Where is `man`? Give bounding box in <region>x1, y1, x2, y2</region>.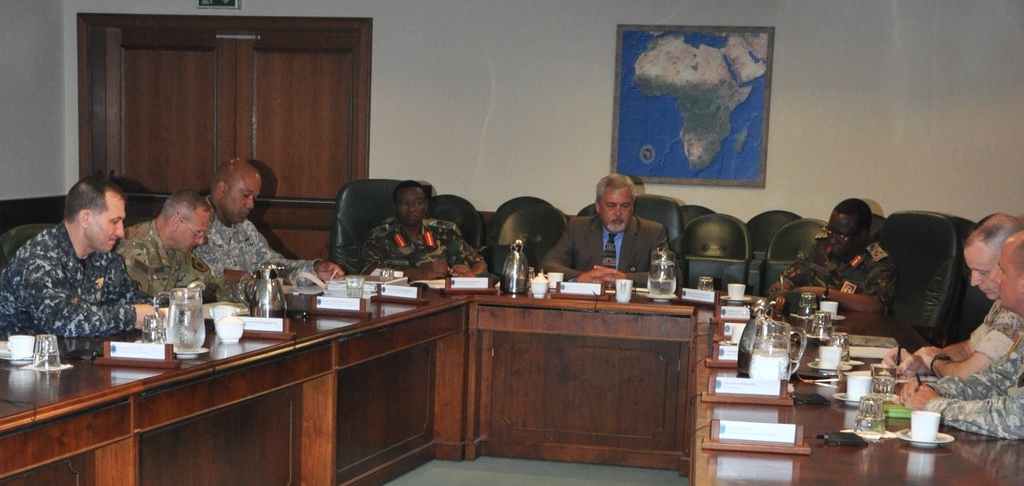
<region>881, 209, 1023, 380</region>.
